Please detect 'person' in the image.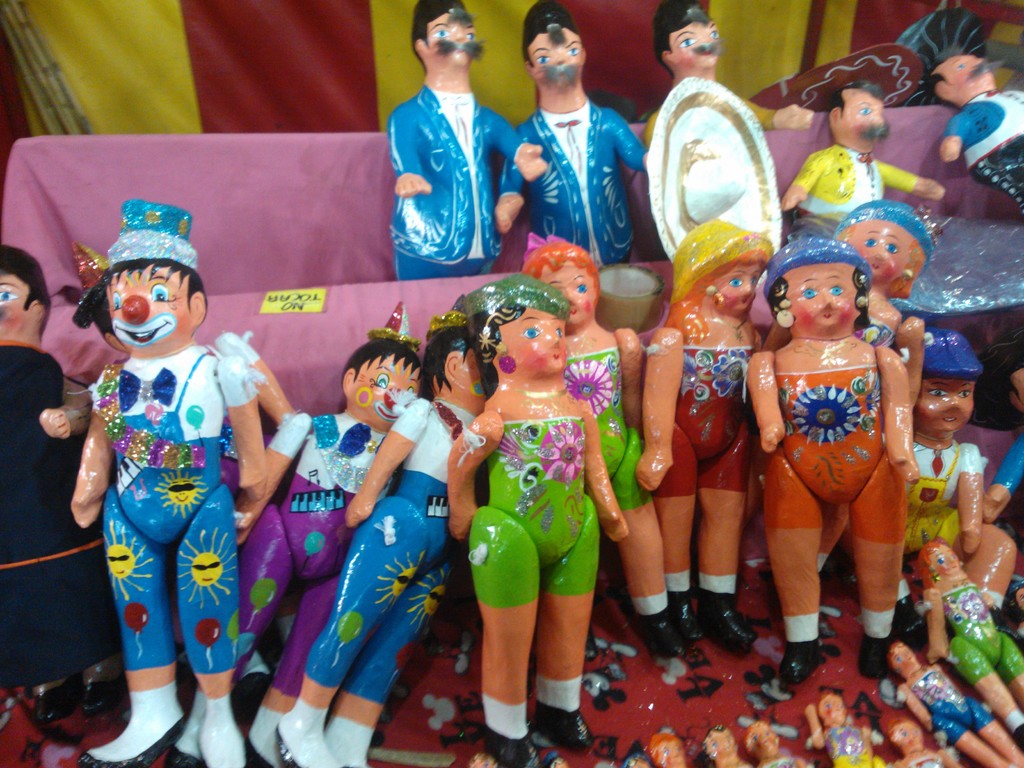
{"left": 644, "top": 3, "right": 814, "bottom": 252}.
